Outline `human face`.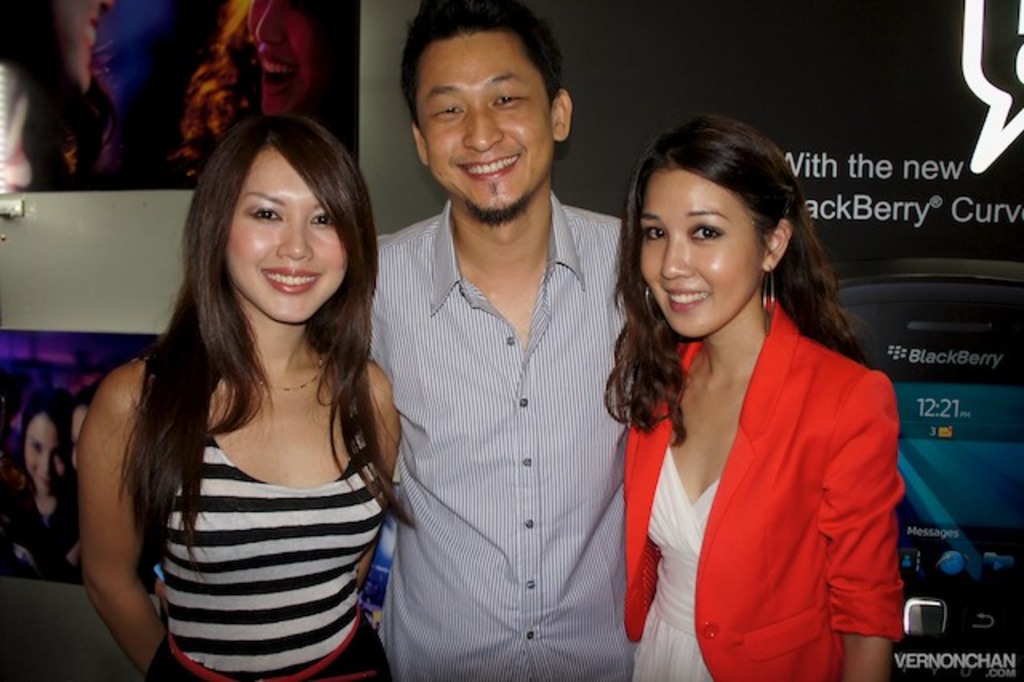
Outline: left=221, top=133, right=346, bottom=327.
